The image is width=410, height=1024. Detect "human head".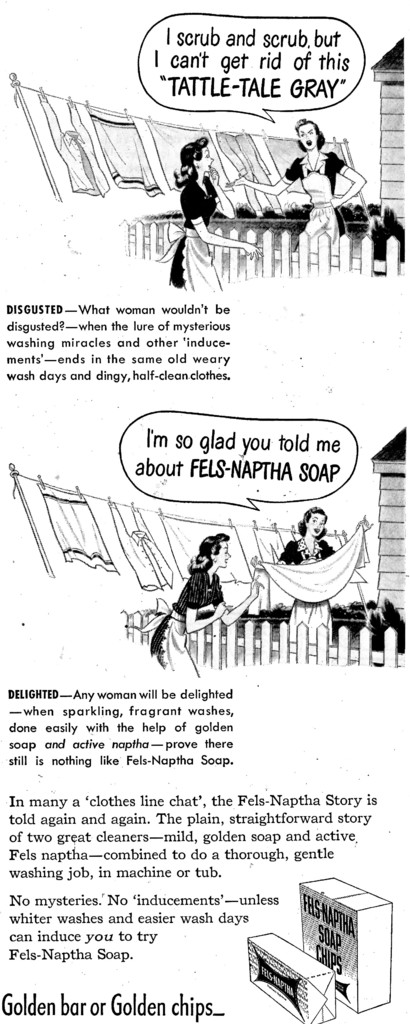
Detection: bbox=[294, 504, 329, 534].
